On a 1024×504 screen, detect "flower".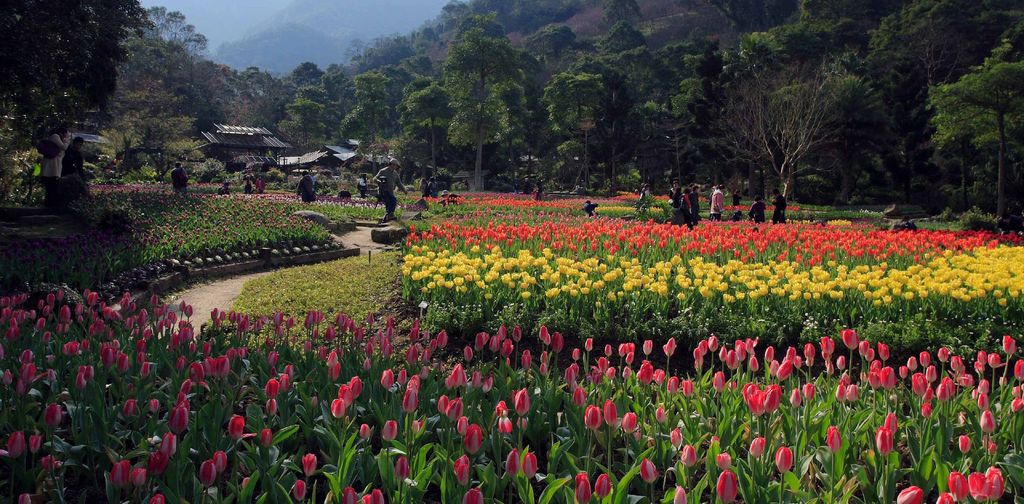
select_region(840, 325, 858, 351).
